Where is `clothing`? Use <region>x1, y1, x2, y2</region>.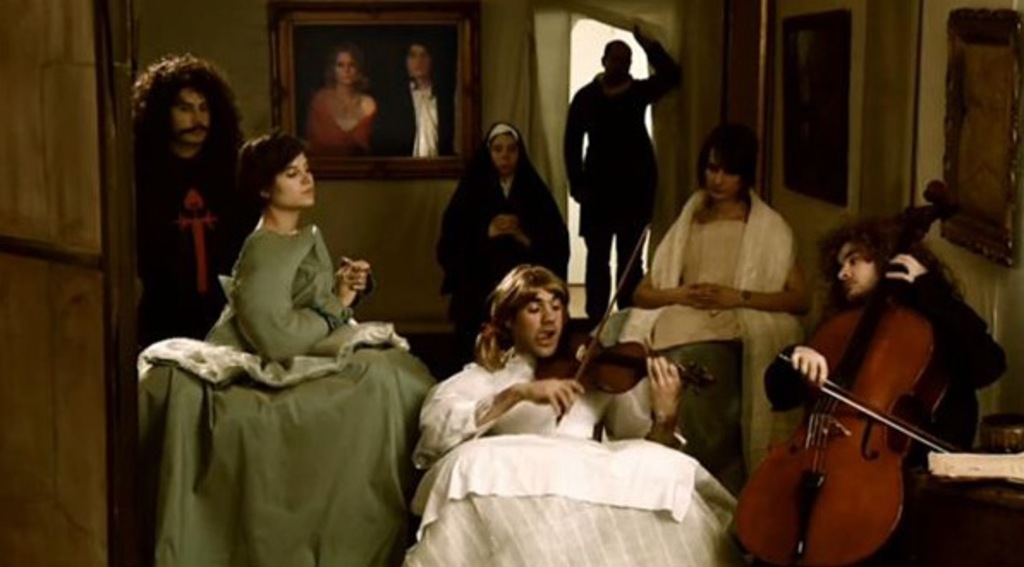
<region>438, 158, 569, 347</region>.
